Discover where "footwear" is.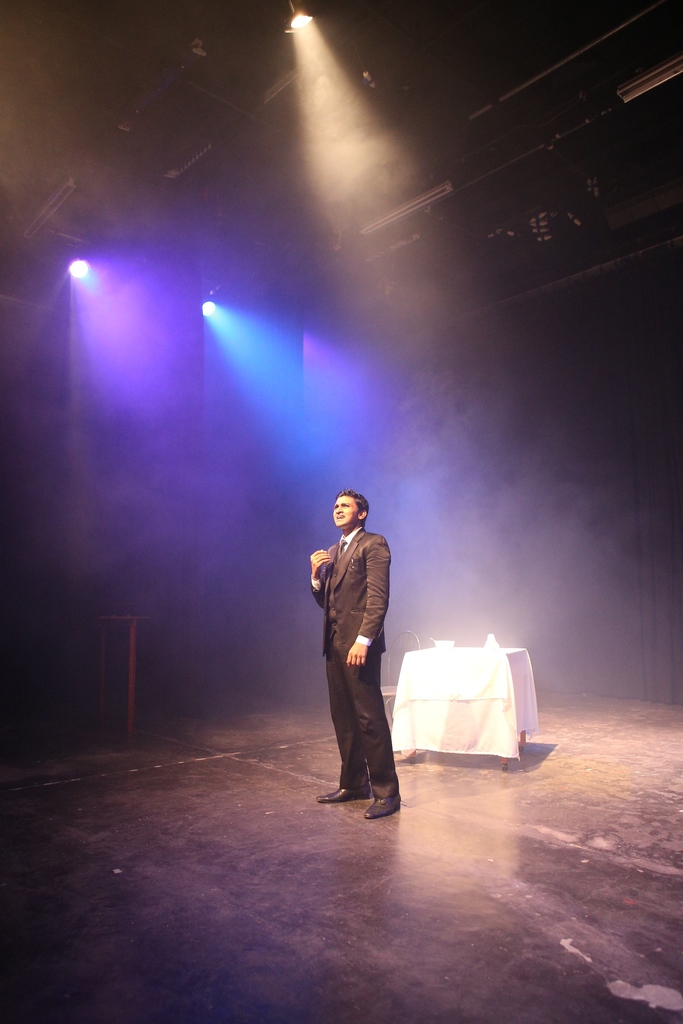
Discovered at BBox(345, 762, 413, 822).
